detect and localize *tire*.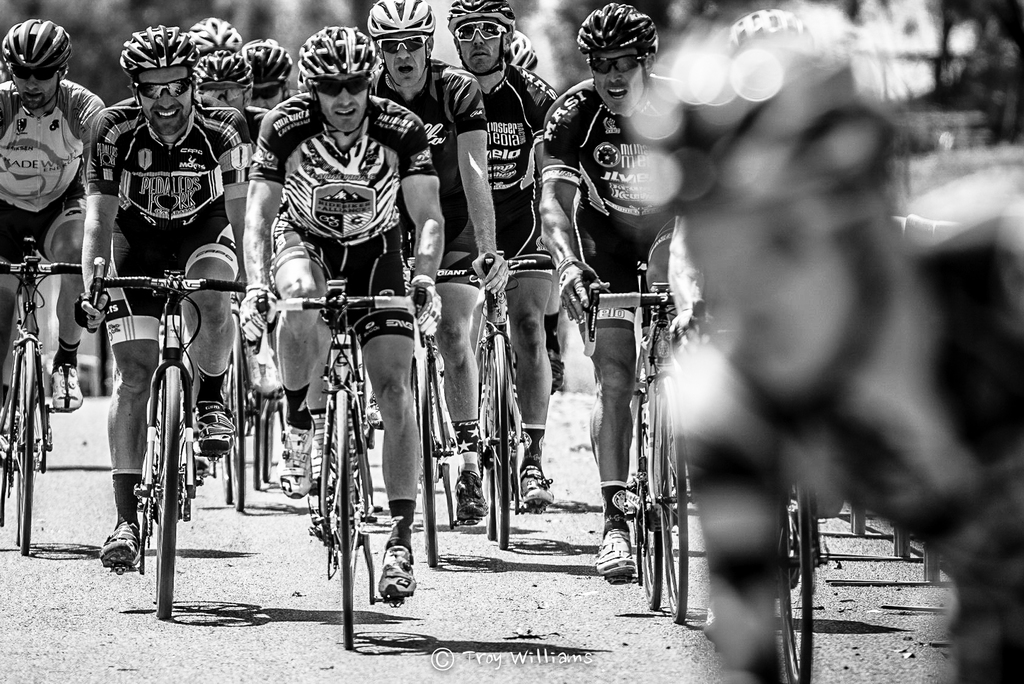
Localized at box=[649, 338, 689, 624].
